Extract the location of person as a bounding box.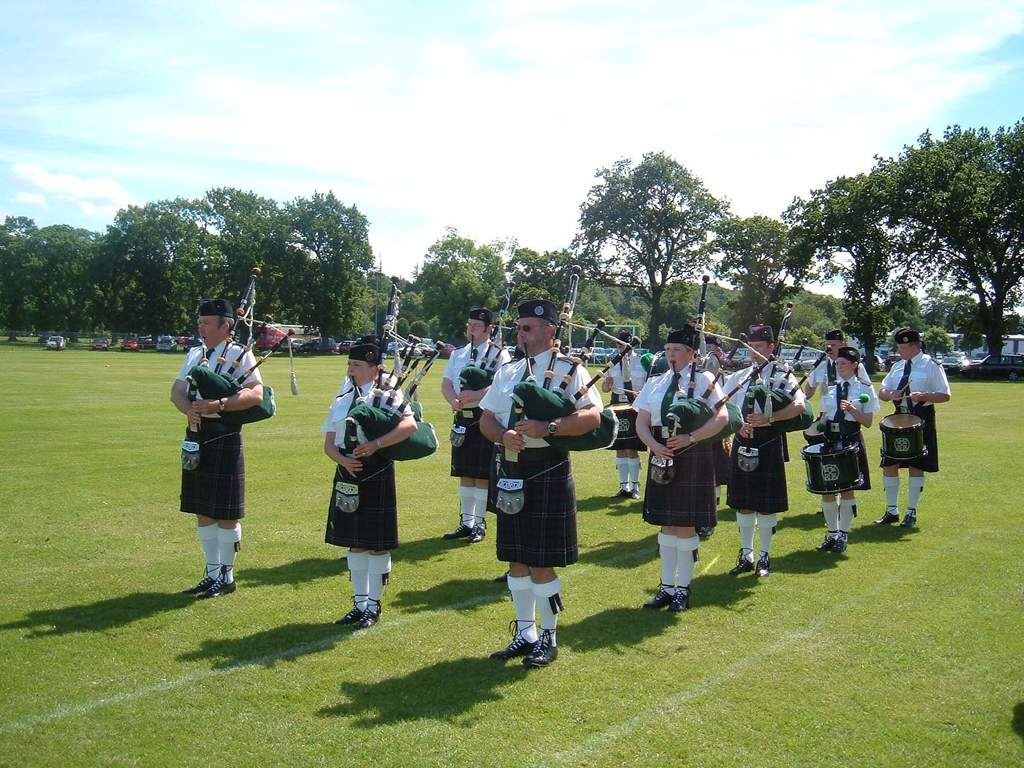
<bbox>634, 330, 726, 611</bbox>.
